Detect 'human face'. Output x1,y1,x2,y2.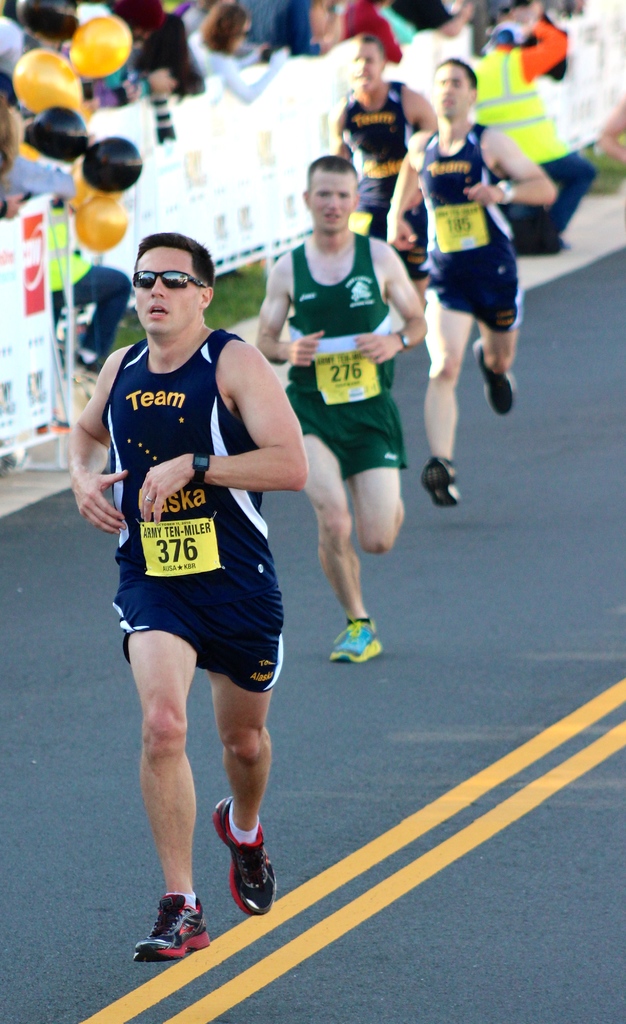
305,168,356,234.
